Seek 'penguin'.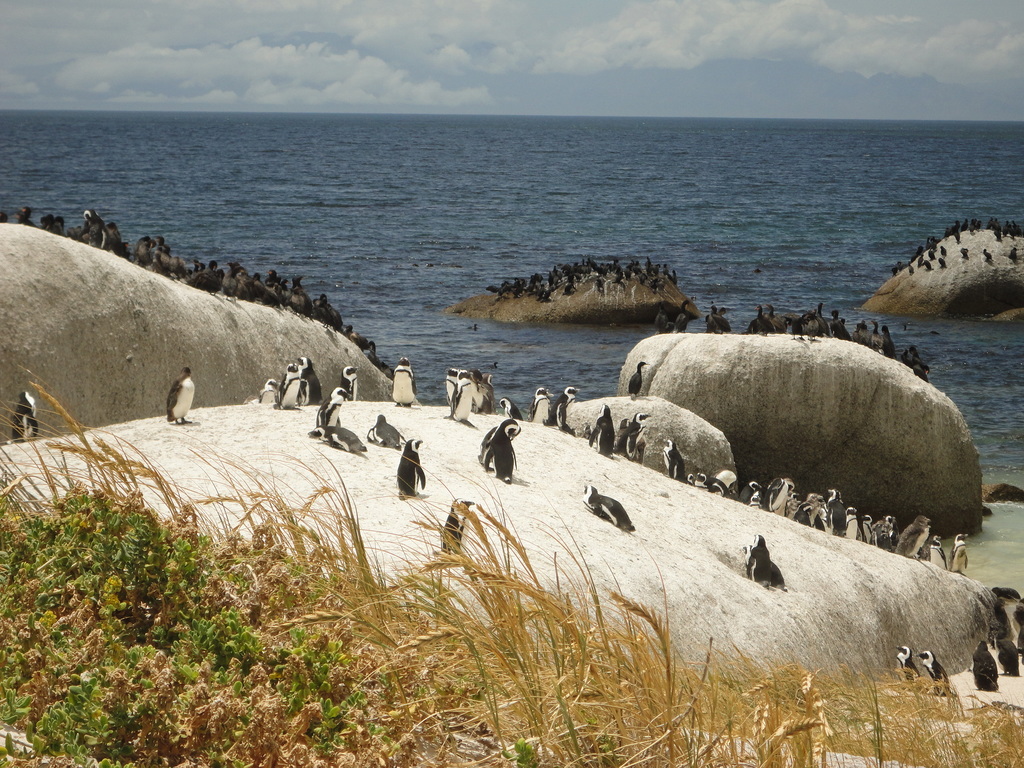
(left=387, top=358, right=417, bottom=408).
